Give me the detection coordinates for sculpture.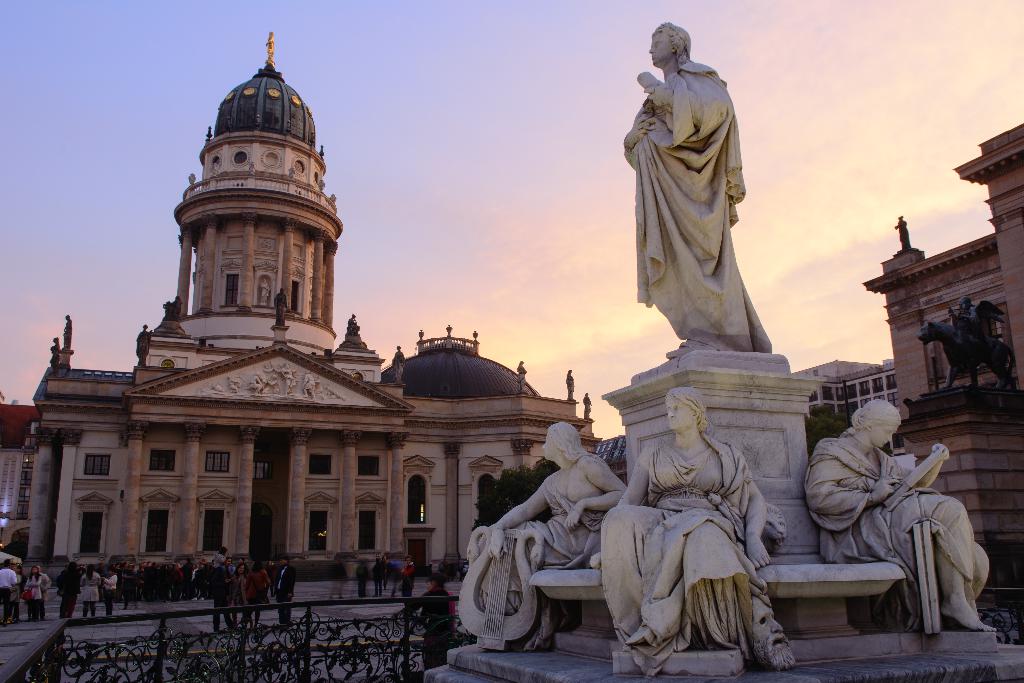
locate(452, 421, 625, 650).
